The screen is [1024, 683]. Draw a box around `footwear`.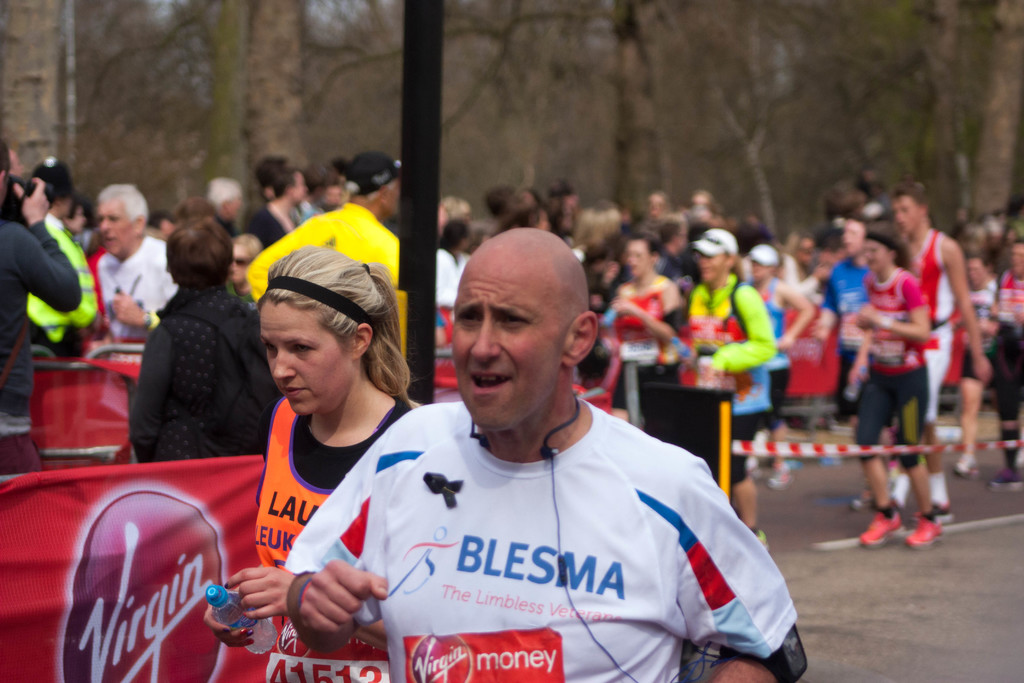
BBox(858, 514, 903, 548).
